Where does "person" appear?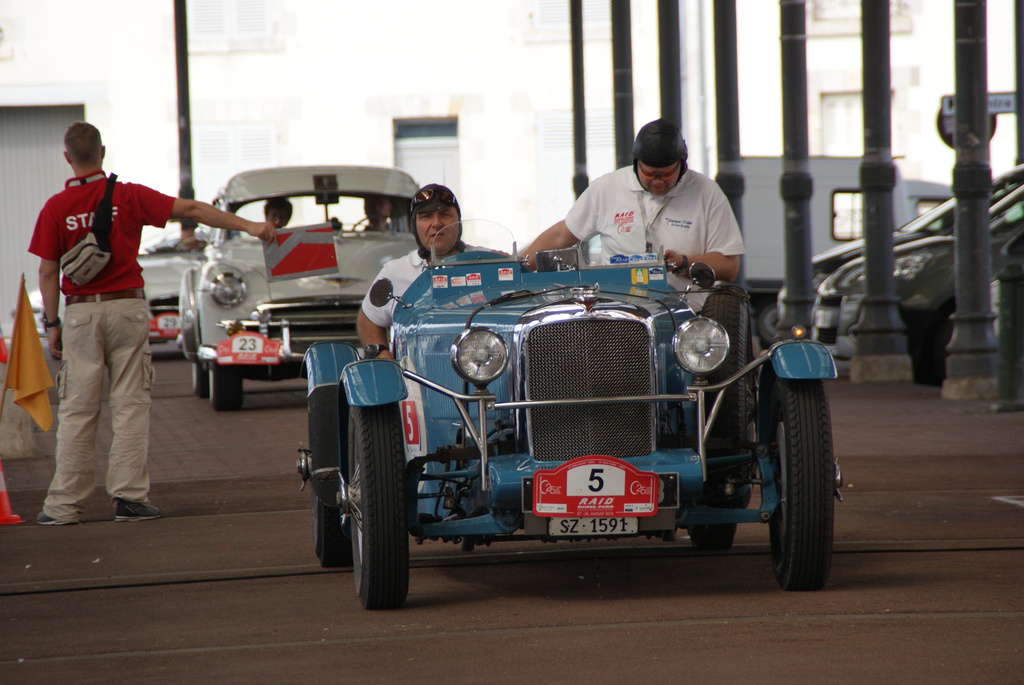
Appears at l=366, t=201, r=394, b=239.
